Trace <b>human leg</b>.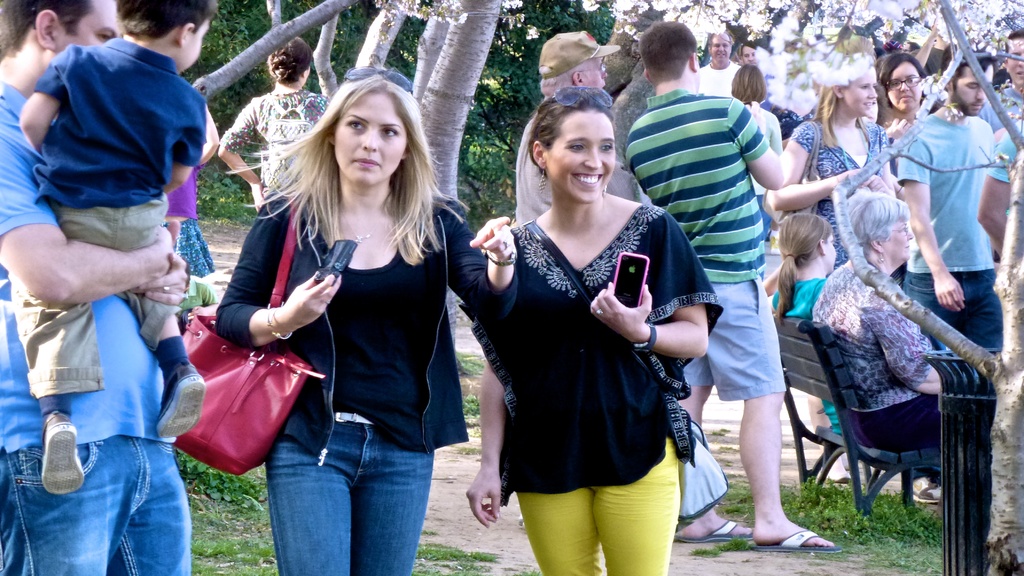
Traced to bbox(676, 380, 741, 538).
